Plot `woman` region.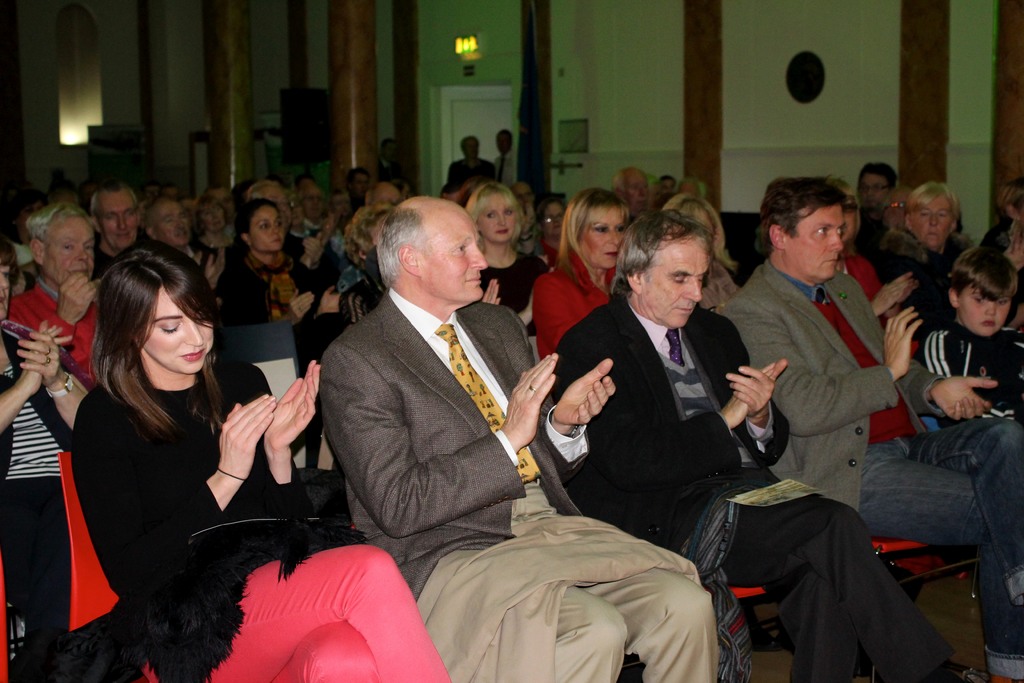
Plotted at x1=464, y1=181, x2=553, y2=349.
